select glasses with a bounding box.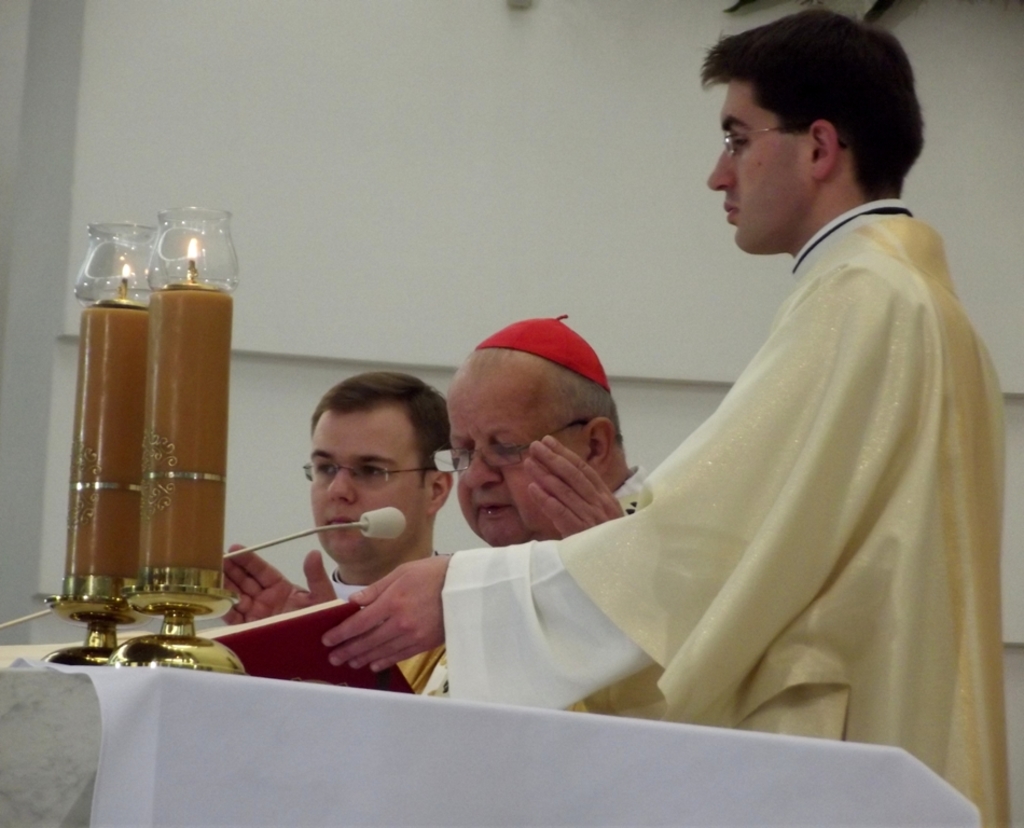
detection(285, 454, 407, 523).
